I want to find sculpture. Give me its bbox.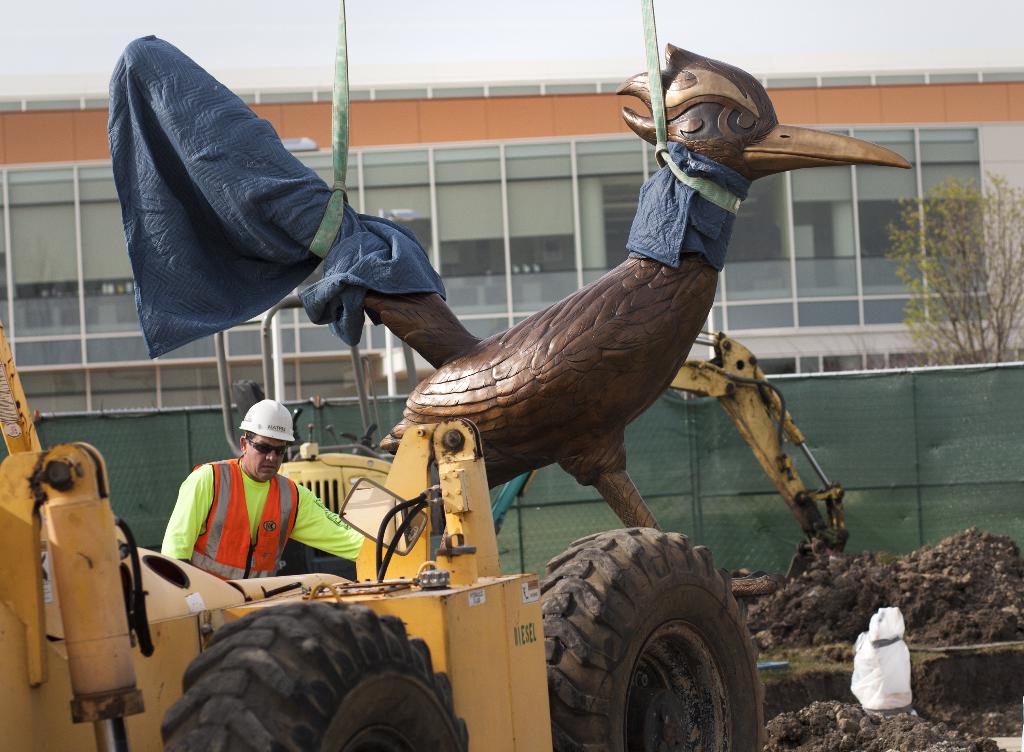
[x1=107, y1=29, x2=911, y2=537].
